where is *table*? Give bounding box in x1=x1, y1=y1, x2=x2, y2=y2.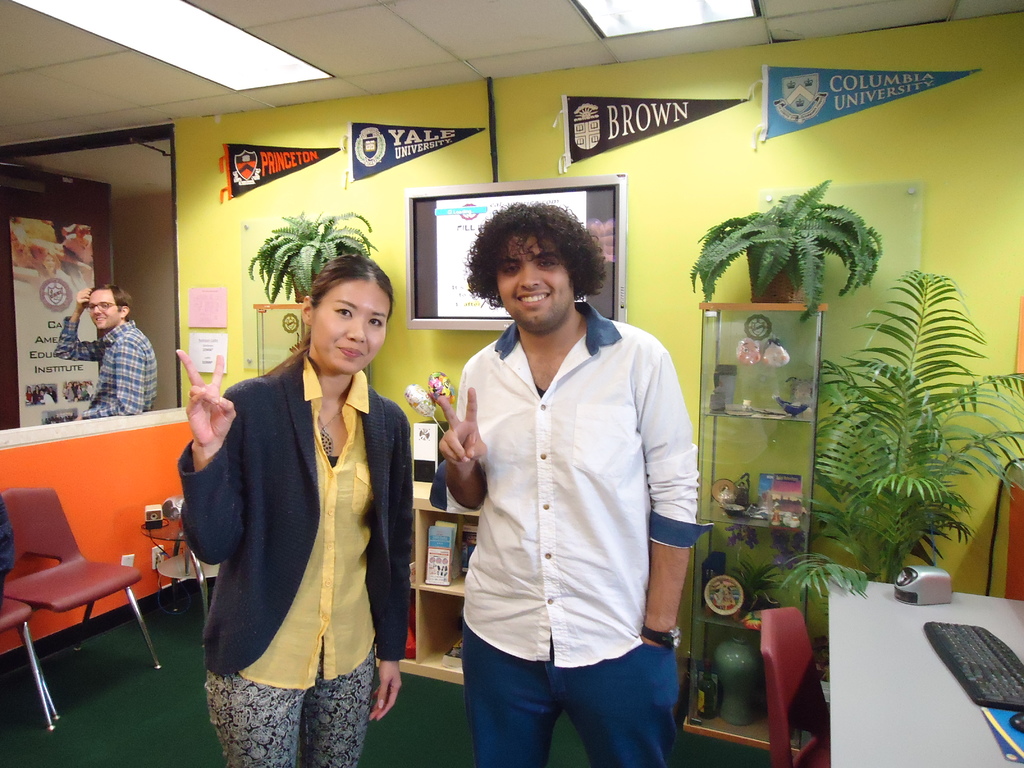
x1=806, y1=573, x2=1018, y2=763.
